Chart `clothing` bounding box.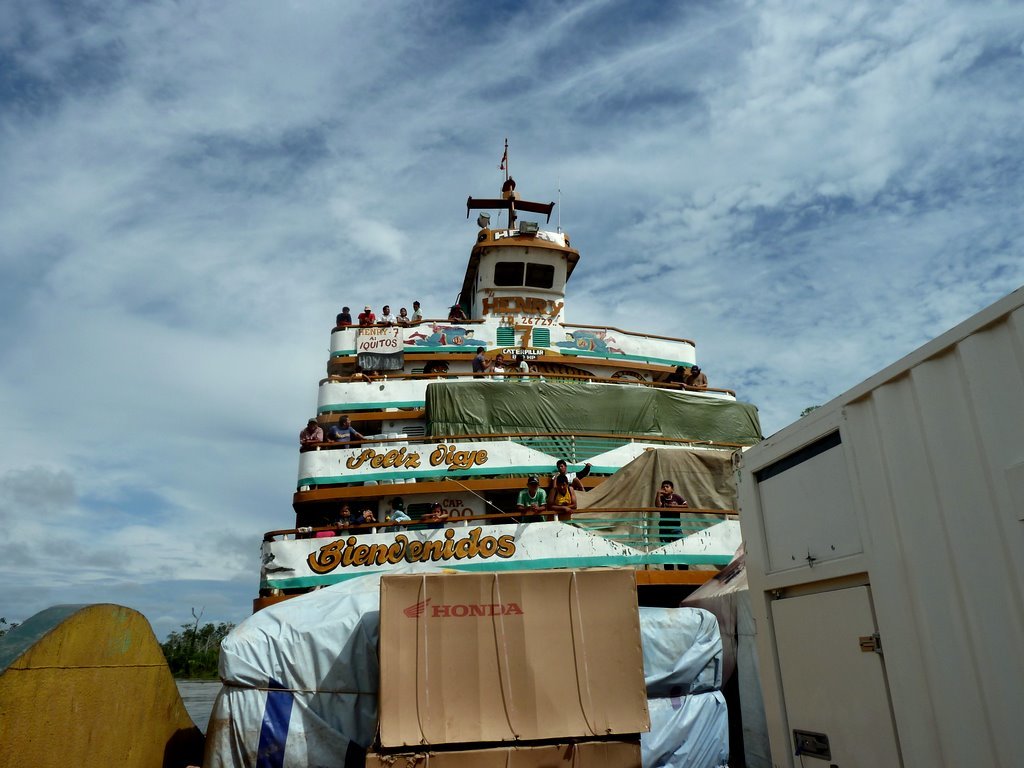
Charted: <bbox>378, 313, 398, 322</bbox>.
